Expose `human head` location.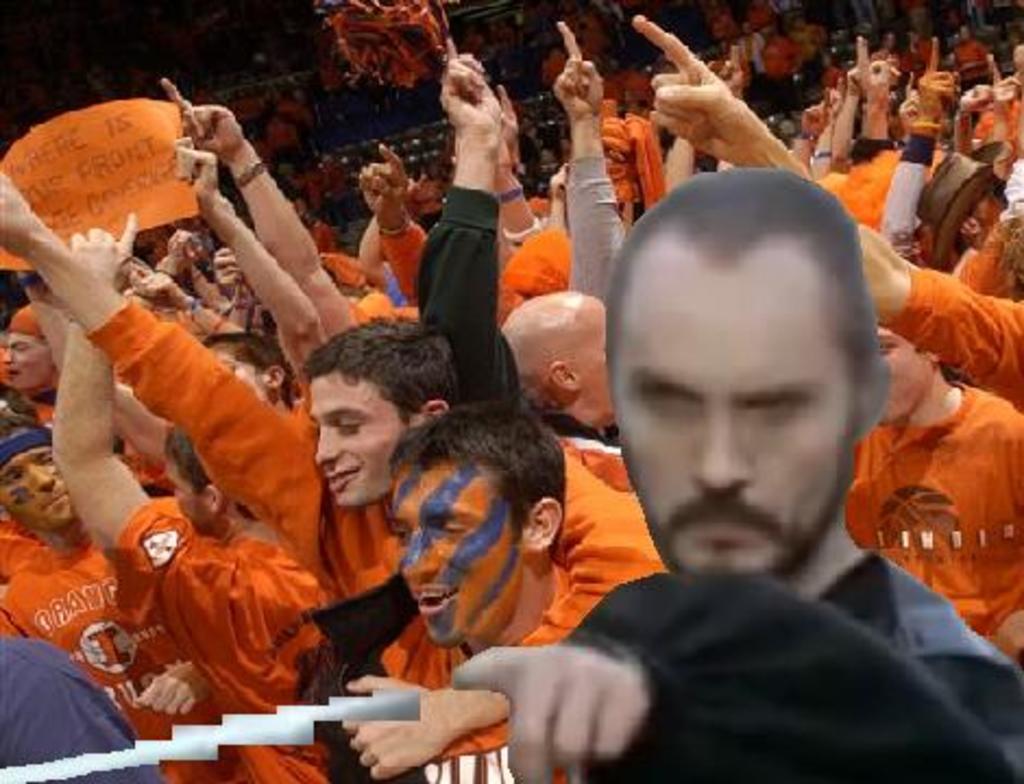
Exposed at x1=878, y1=314, x2=950, y2=427.
